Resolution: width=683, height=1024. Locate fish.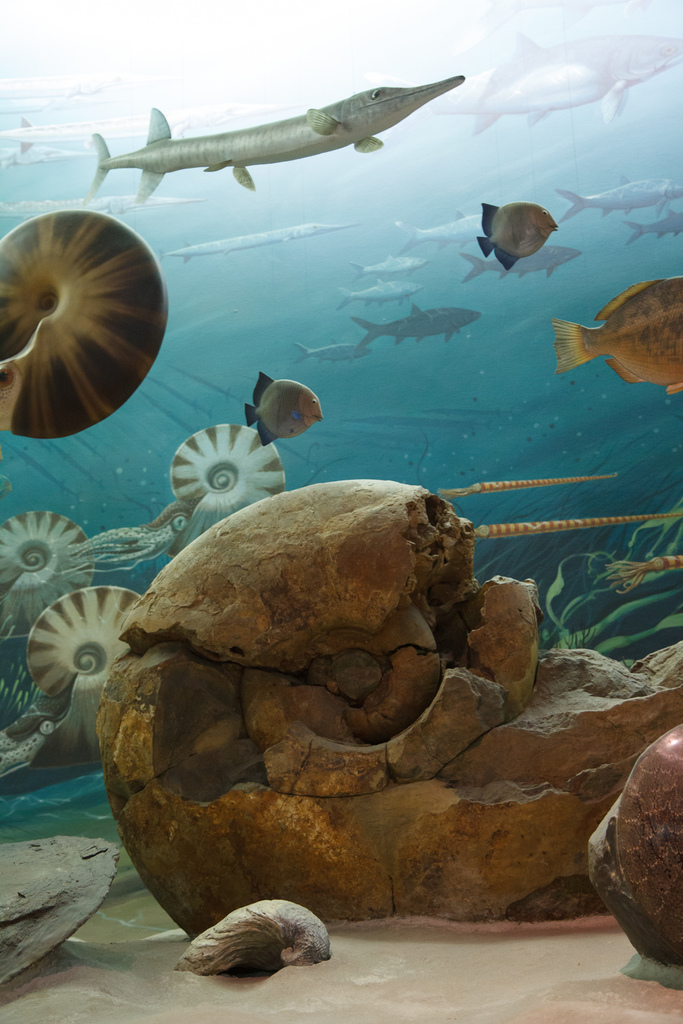
<box>243,371,324,449</box>.
